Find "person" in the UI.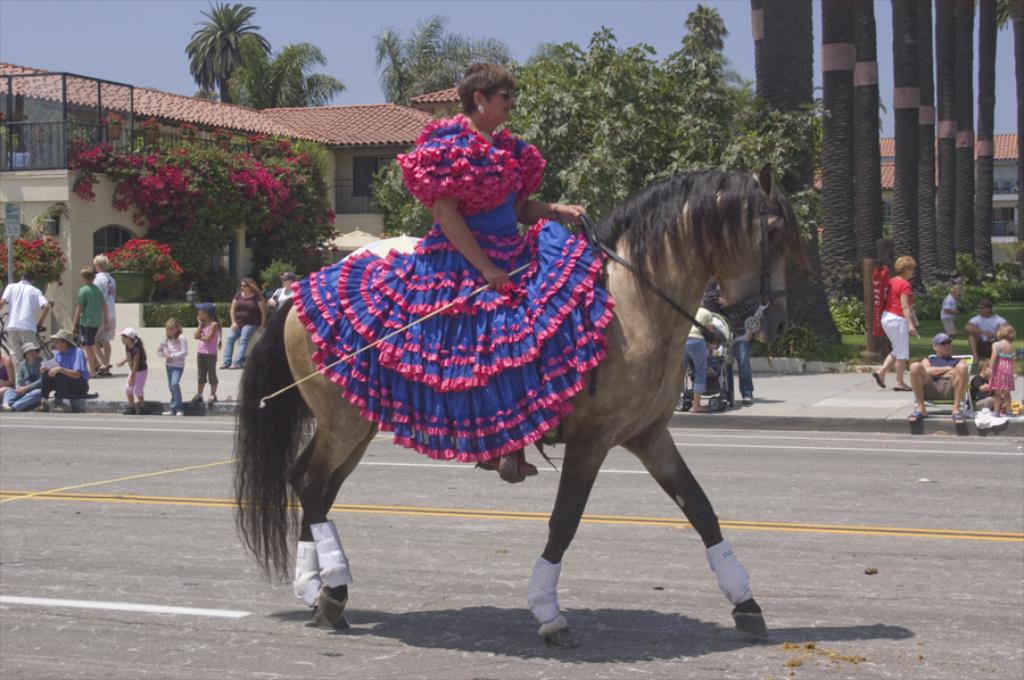
UI element at (left=41, top=327, right=90, bottom=411).
